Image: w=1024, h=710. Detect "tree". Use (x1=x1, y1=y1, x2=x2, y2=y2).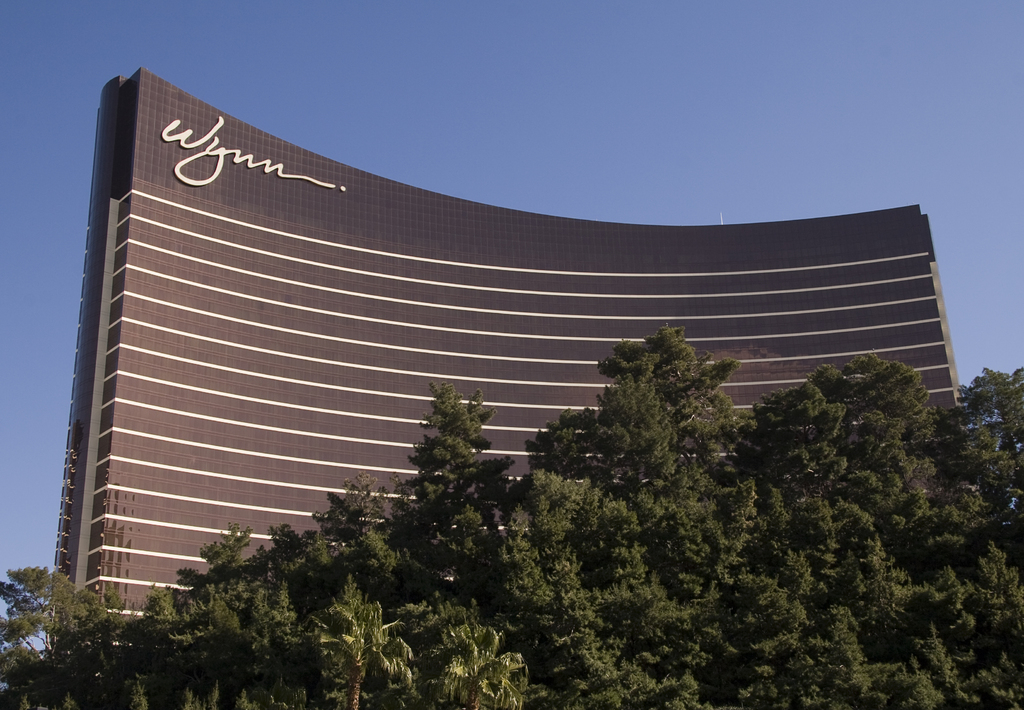
(x1=654, y1=468, x2=729, y2=704).
